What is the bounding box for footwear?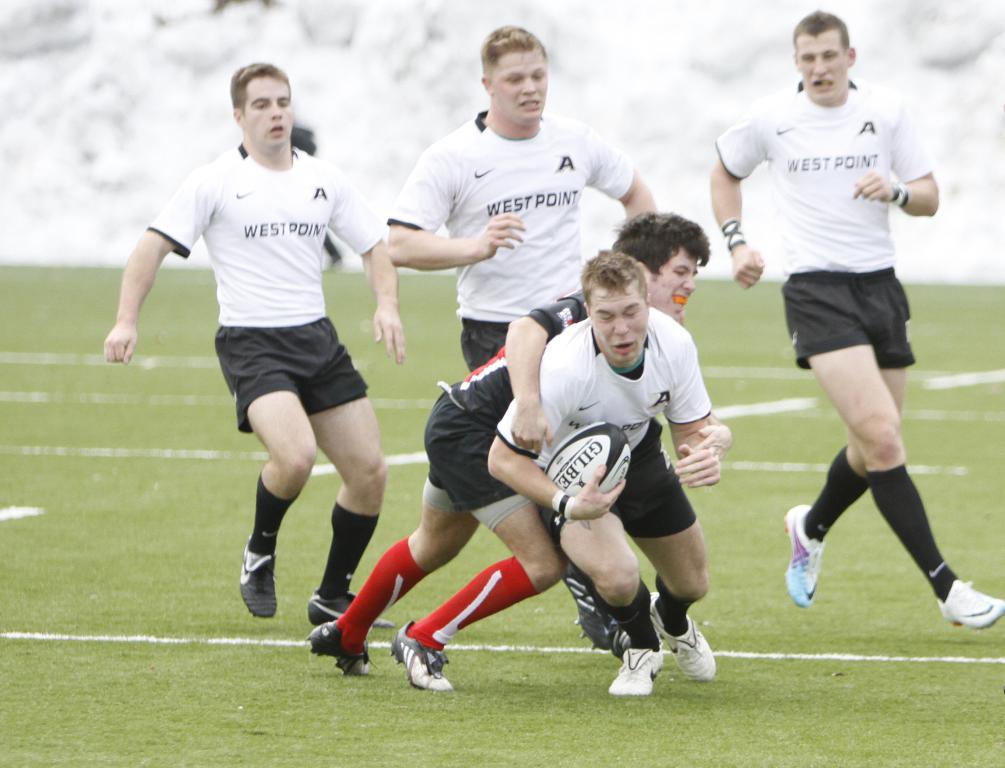
BBox(933, 579, 1002, 632).
